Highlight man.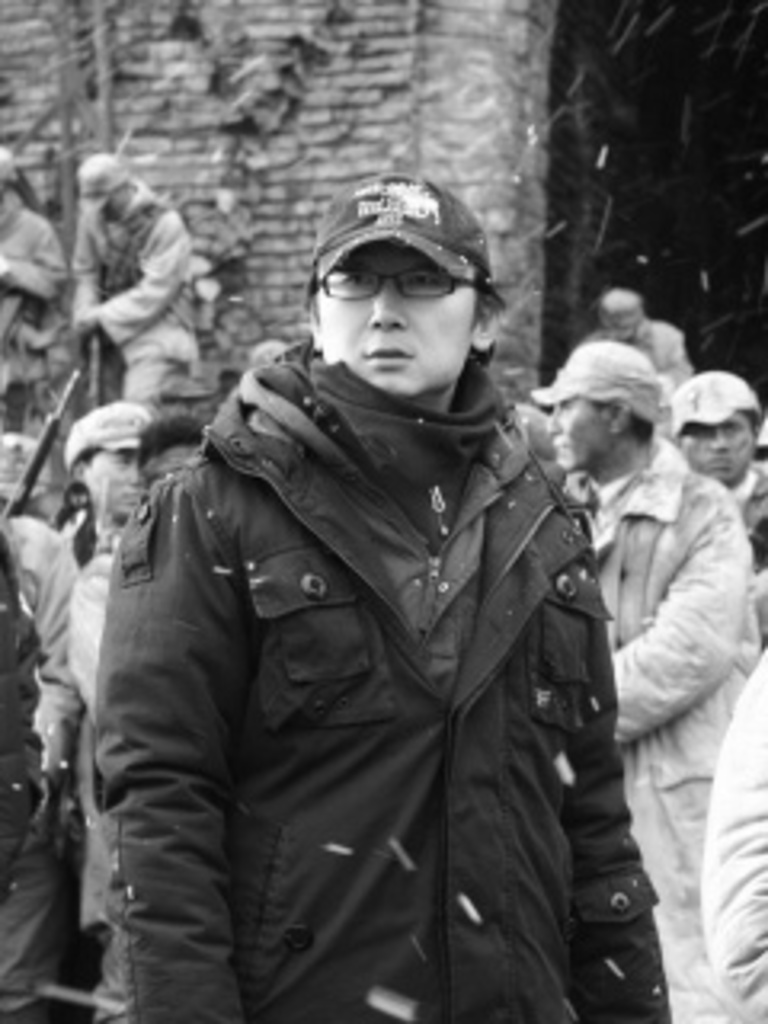
Highlighted region: {"x1": 666, "y1": 358, "x2": 765, "y2": 595}.
